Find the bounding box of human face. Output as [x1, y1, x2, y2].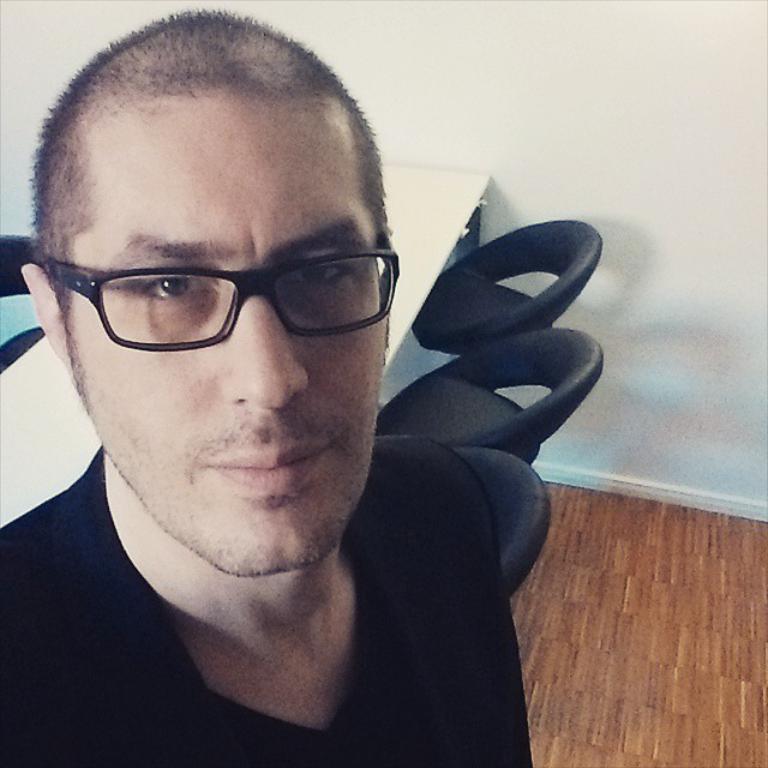
[67, 109, 383, 565].
